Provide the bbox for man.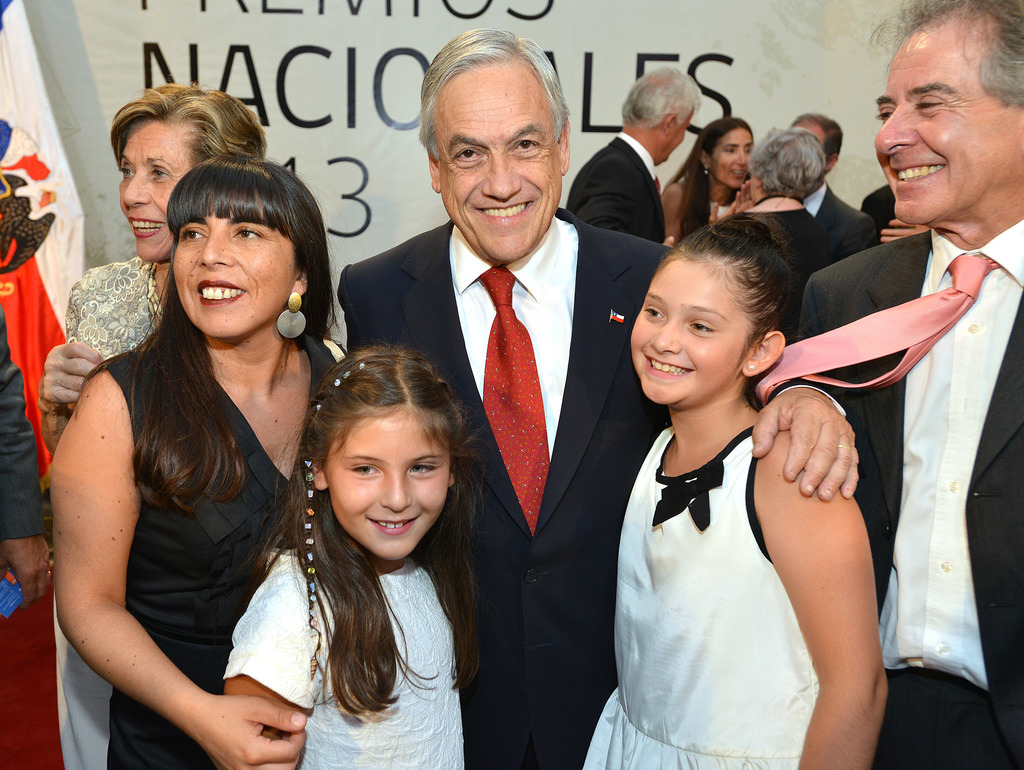
bbox(788, 115, 882, 288).
